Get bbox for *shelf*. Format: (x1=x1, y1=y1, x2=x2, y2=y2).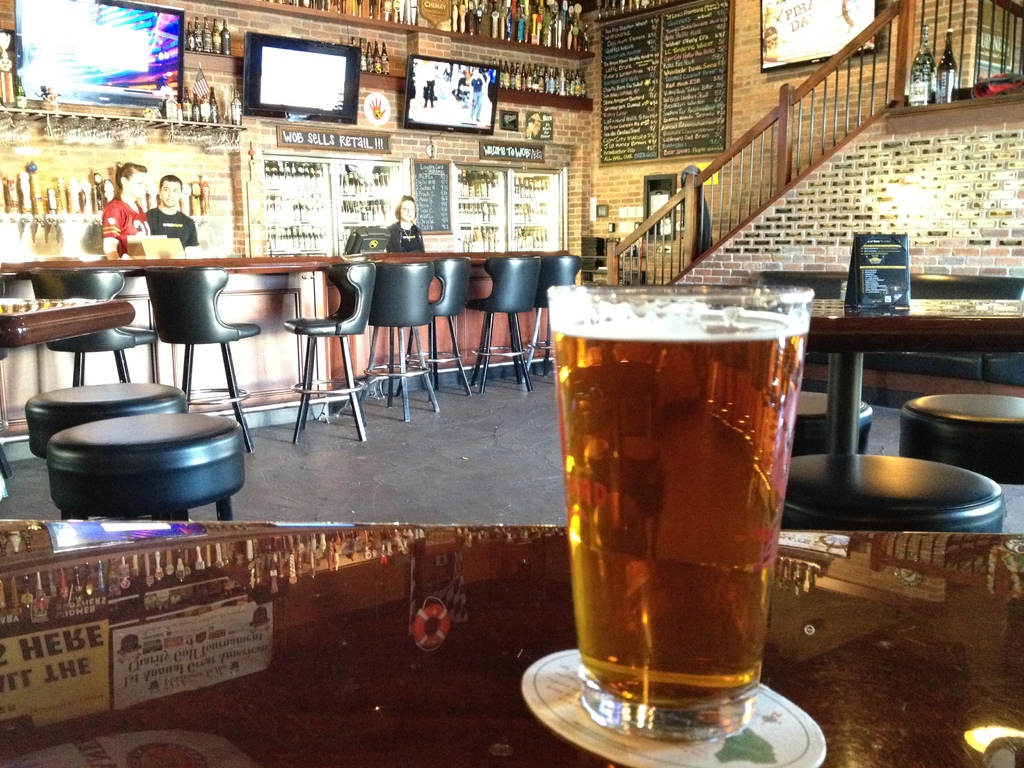
(x1=0, y1=515, x2=570, y2=643).
